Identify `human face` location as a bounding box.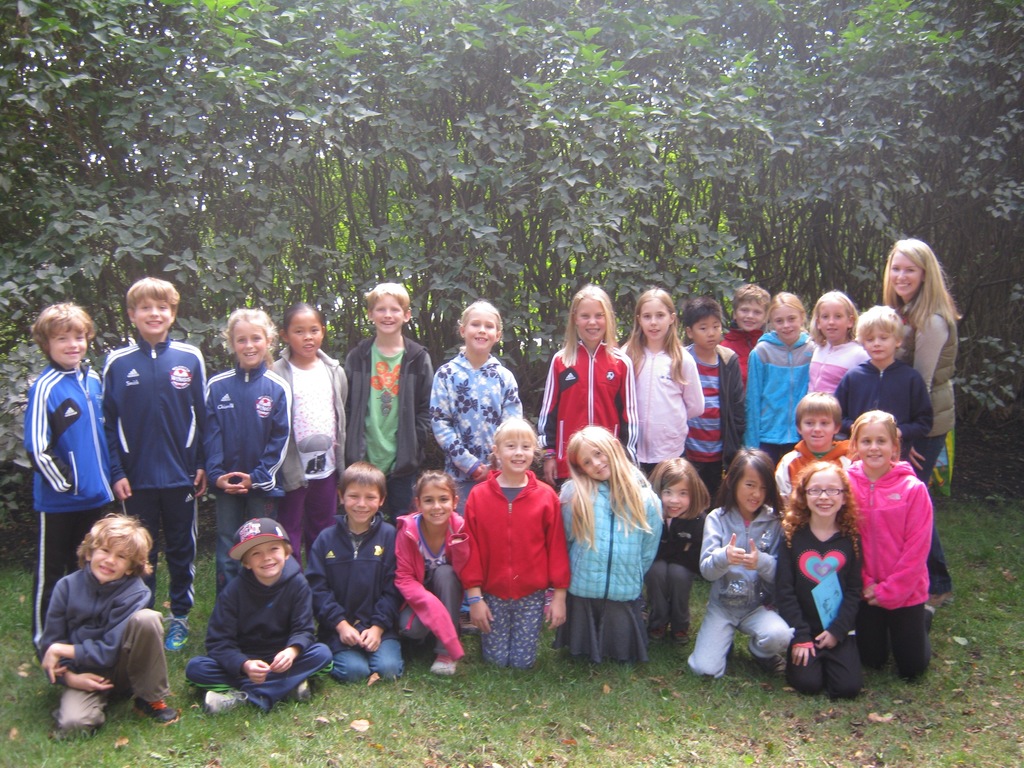
732 472 764 515.
